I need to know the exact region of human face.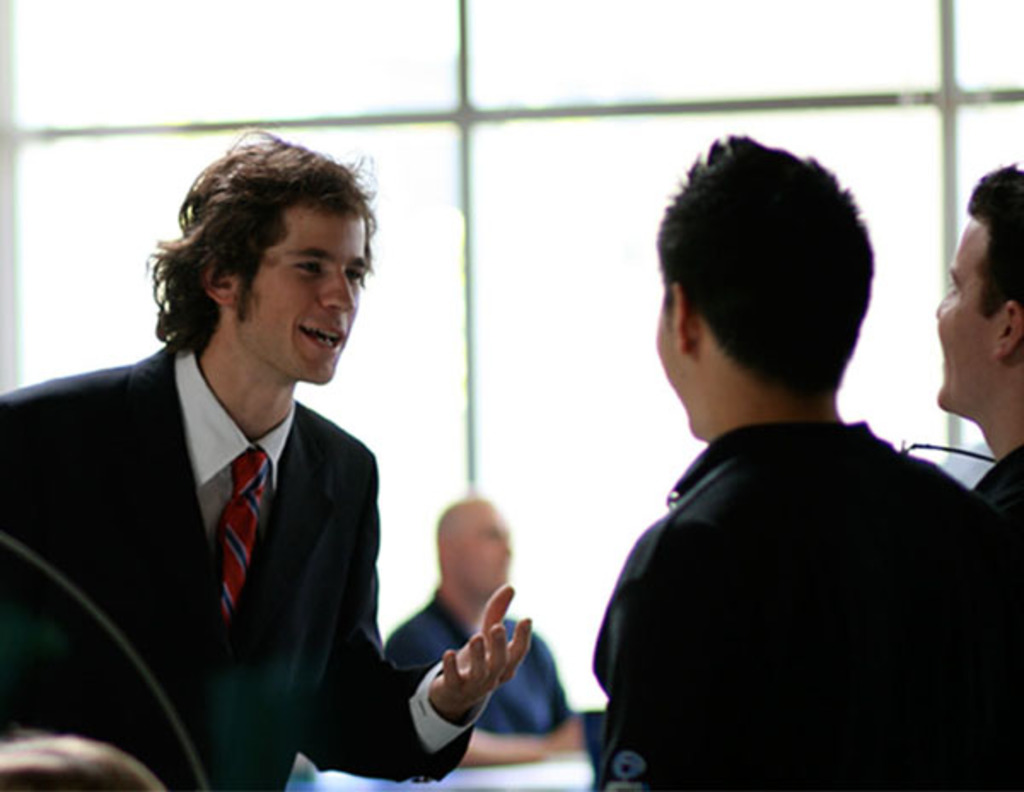
Region: 654, 288, 712, 444.
